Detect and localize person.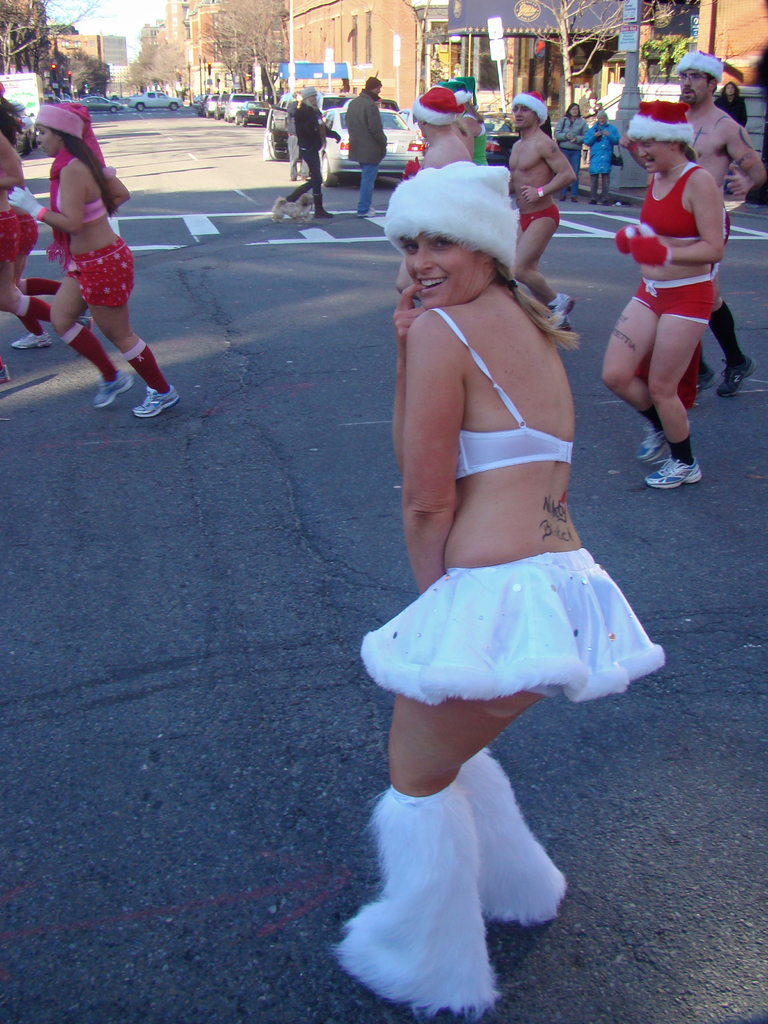
Localized at [483,85,581,330].
